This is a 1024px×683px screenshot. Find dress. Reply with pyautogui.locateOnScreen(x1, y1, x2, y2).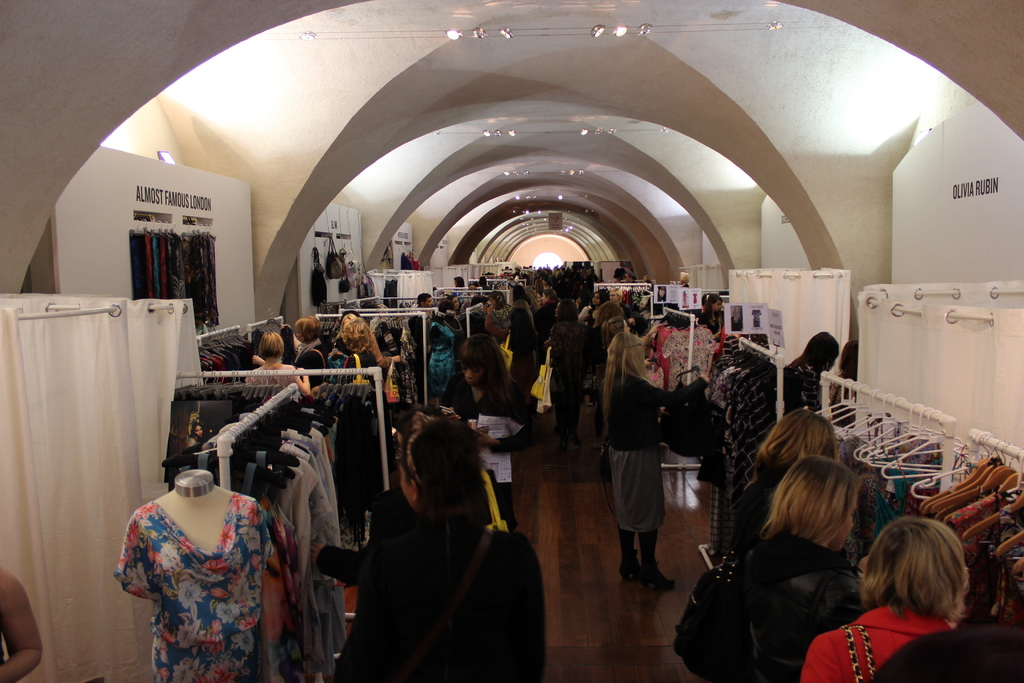
pyautogui.locateOnScreen(125, 483, 282, 665).
